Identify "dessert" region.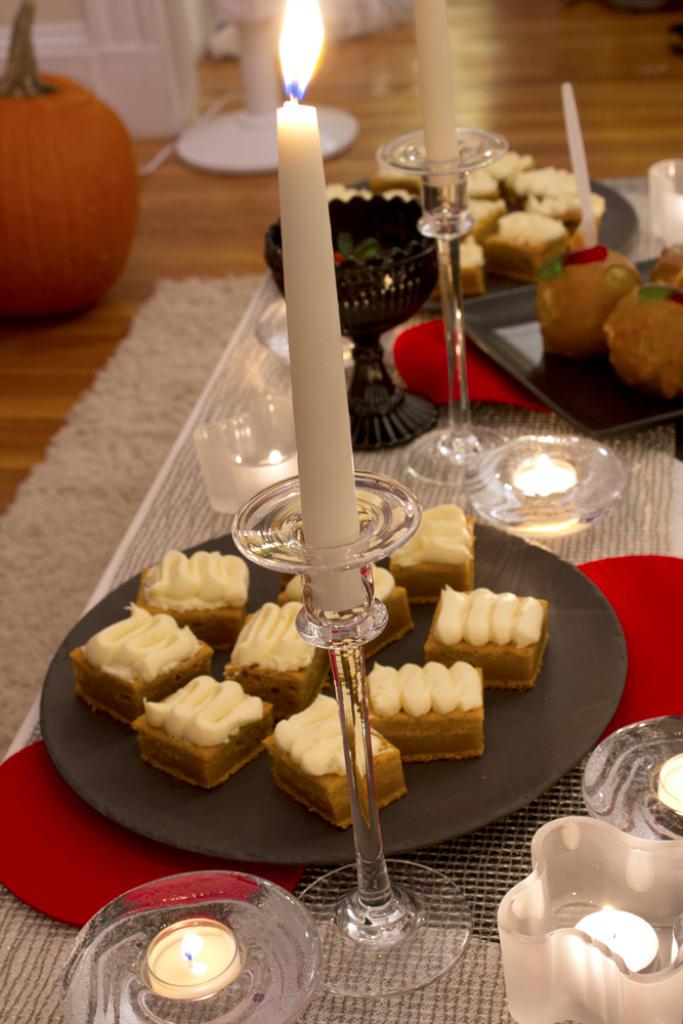
Region: 417 588 553 689.
